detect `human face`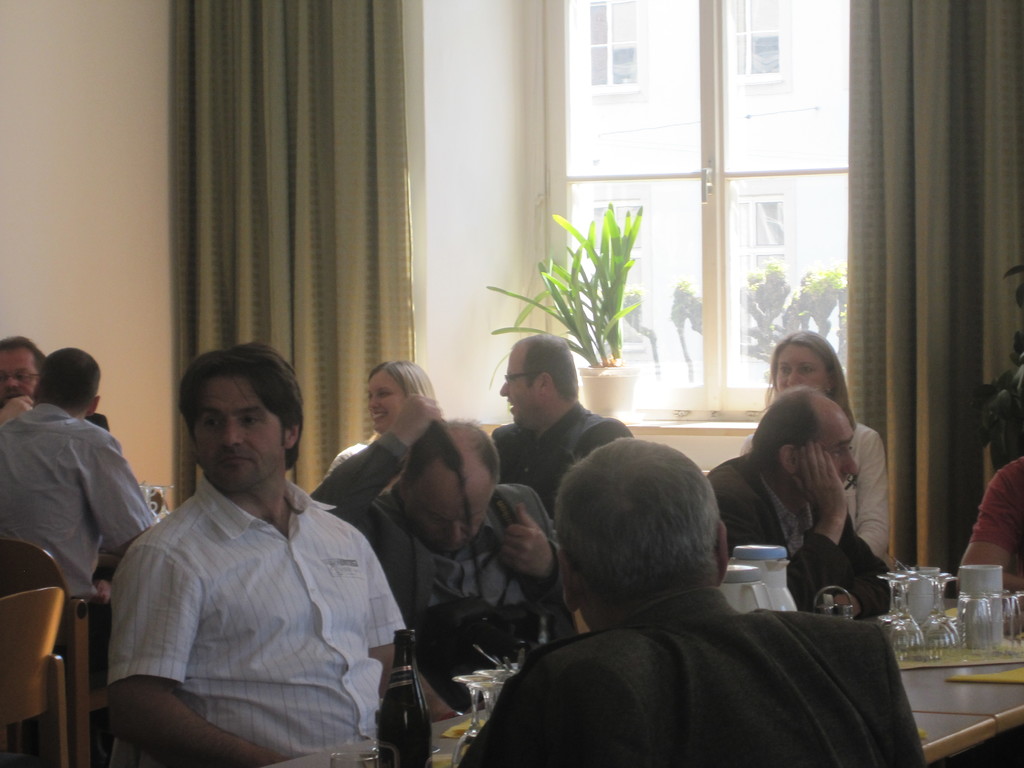
0,352,38,398
